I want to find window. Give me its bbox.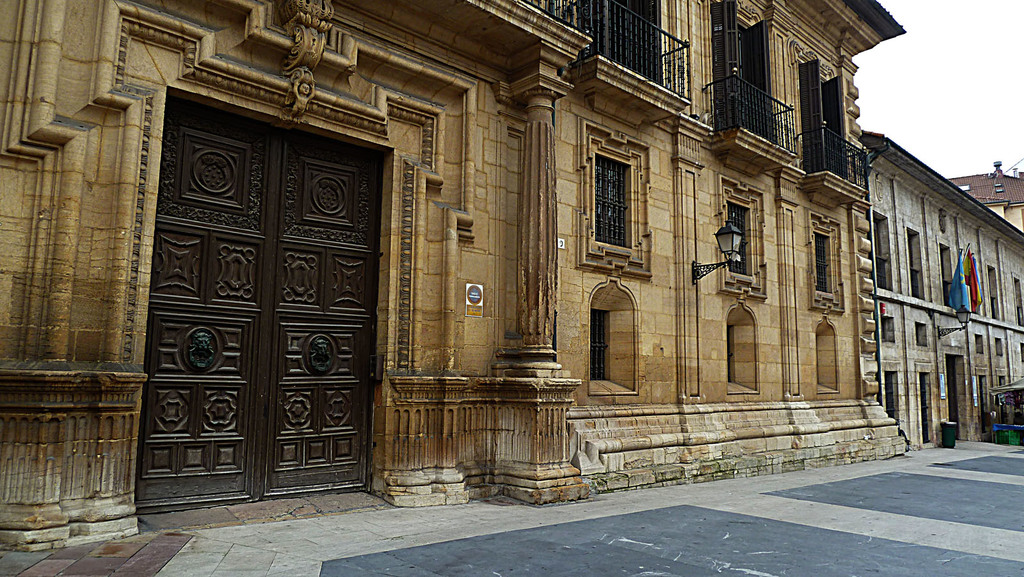
<region>815, 219, 839, 307</region>.
